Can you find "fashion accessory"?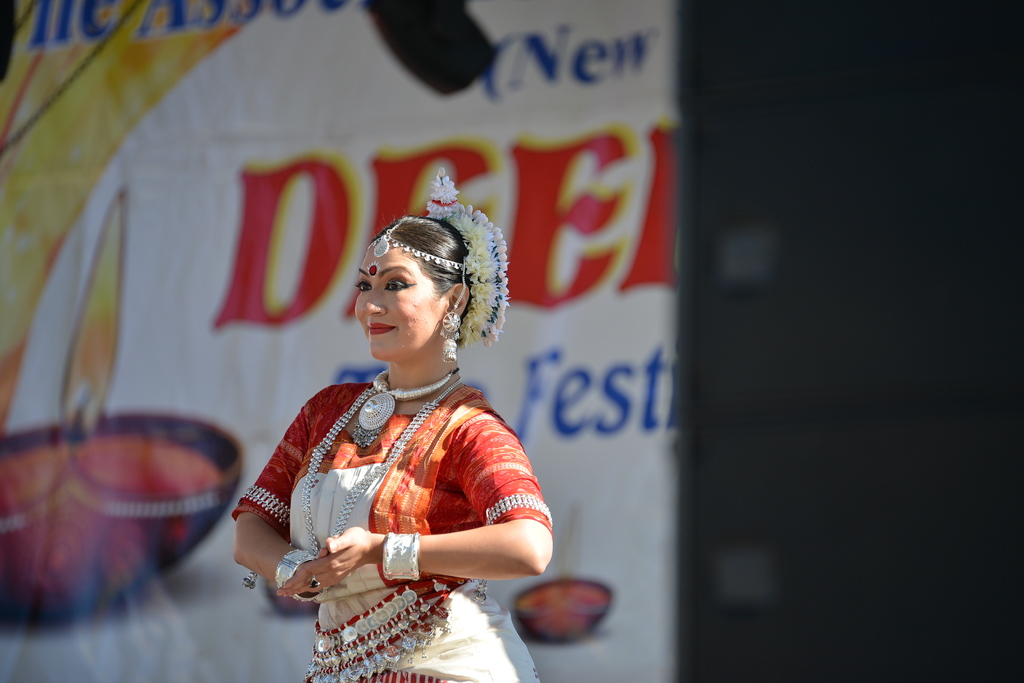
Yes, bounding box: box=[234, 486, 297, 549].
